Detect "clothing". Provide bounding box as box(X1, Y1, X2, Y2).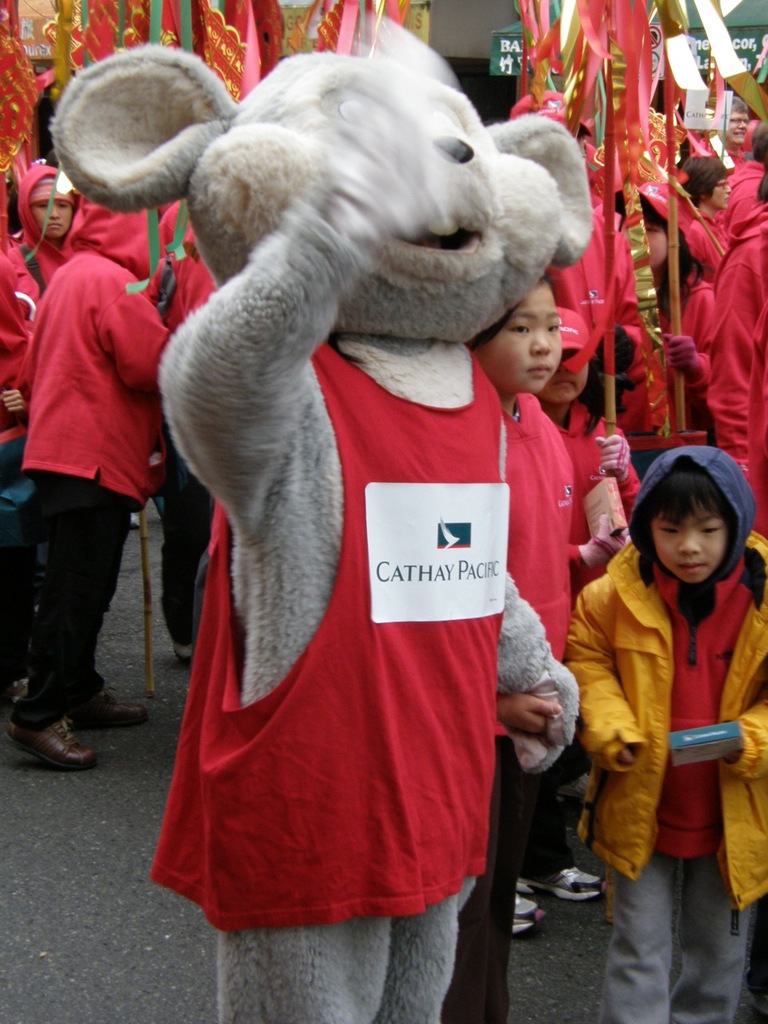
box(549, 407, 647, 515).
